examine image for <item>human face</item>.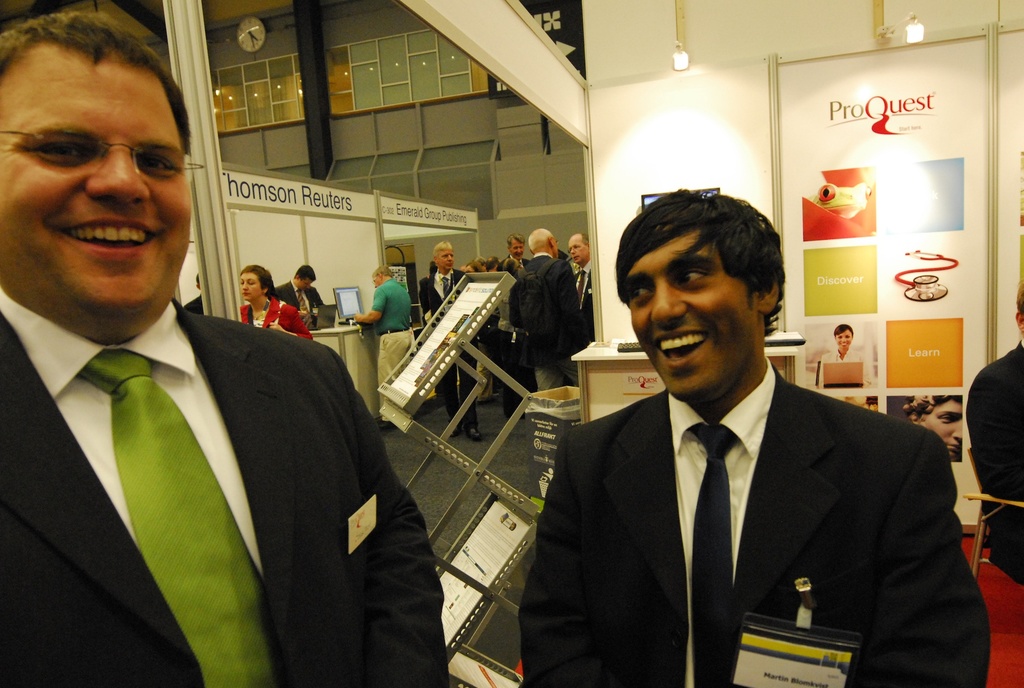
Examination result: bbox=(440, 247, 451, 264).
